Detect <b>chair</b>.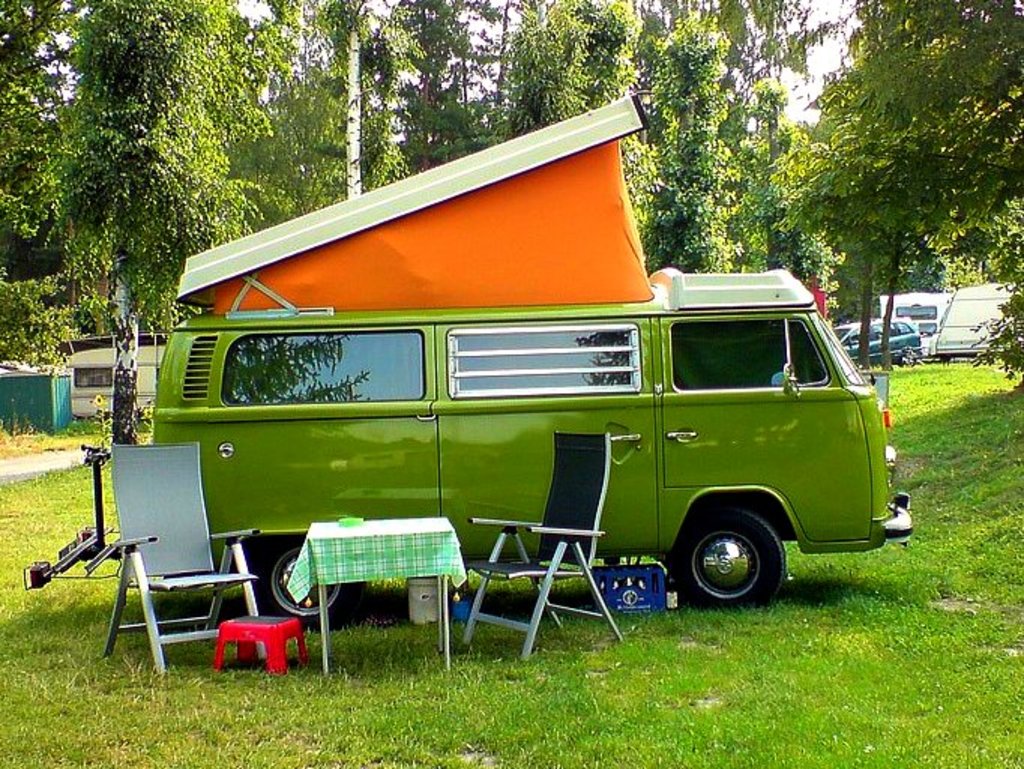
Detected at pyautogui.locateOnScreen(83, 443, 248, 688).
